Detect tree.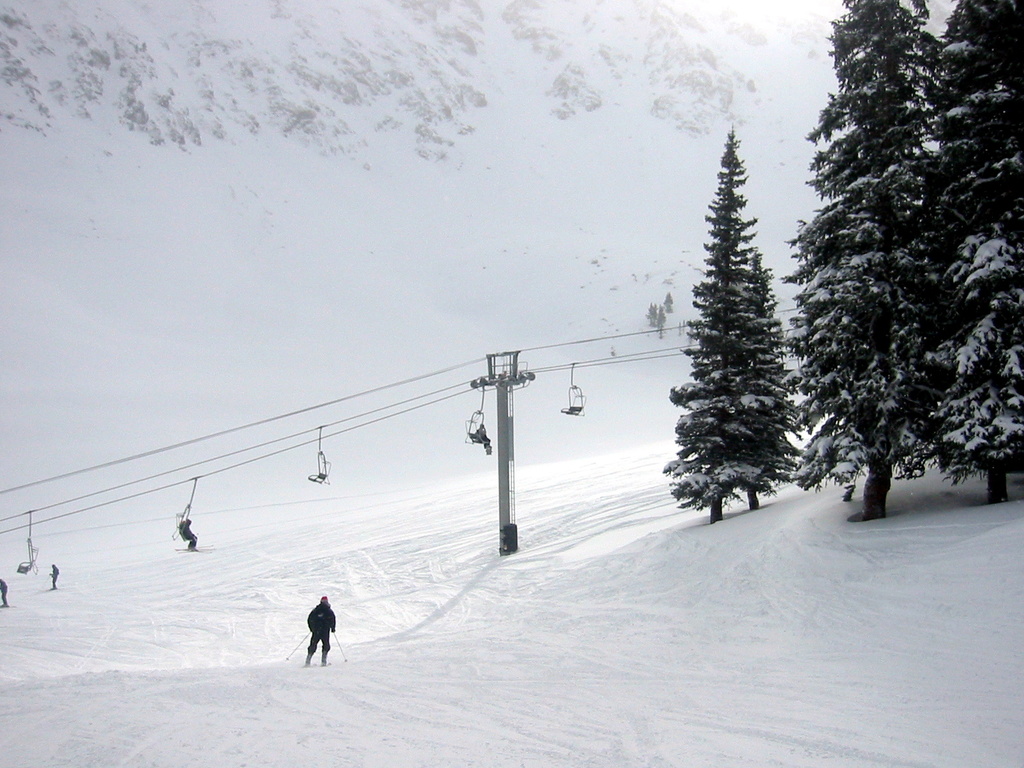
Detected at rect(662, 124, 809, 521).
